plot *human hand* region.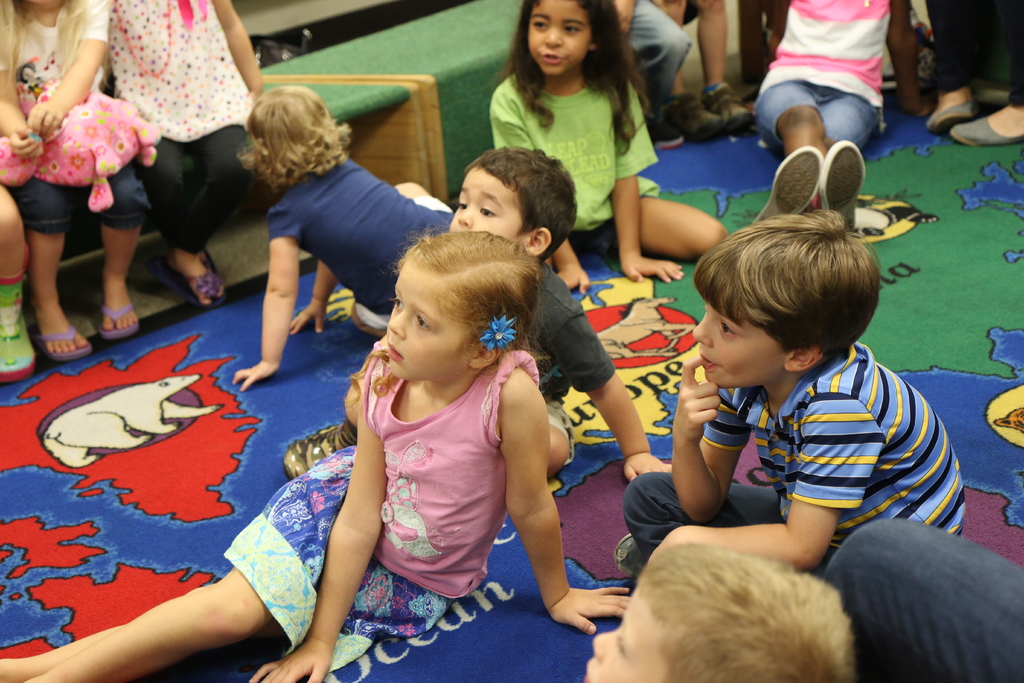
Plotted at (left=622, top=255, right=685, bottom=286).
